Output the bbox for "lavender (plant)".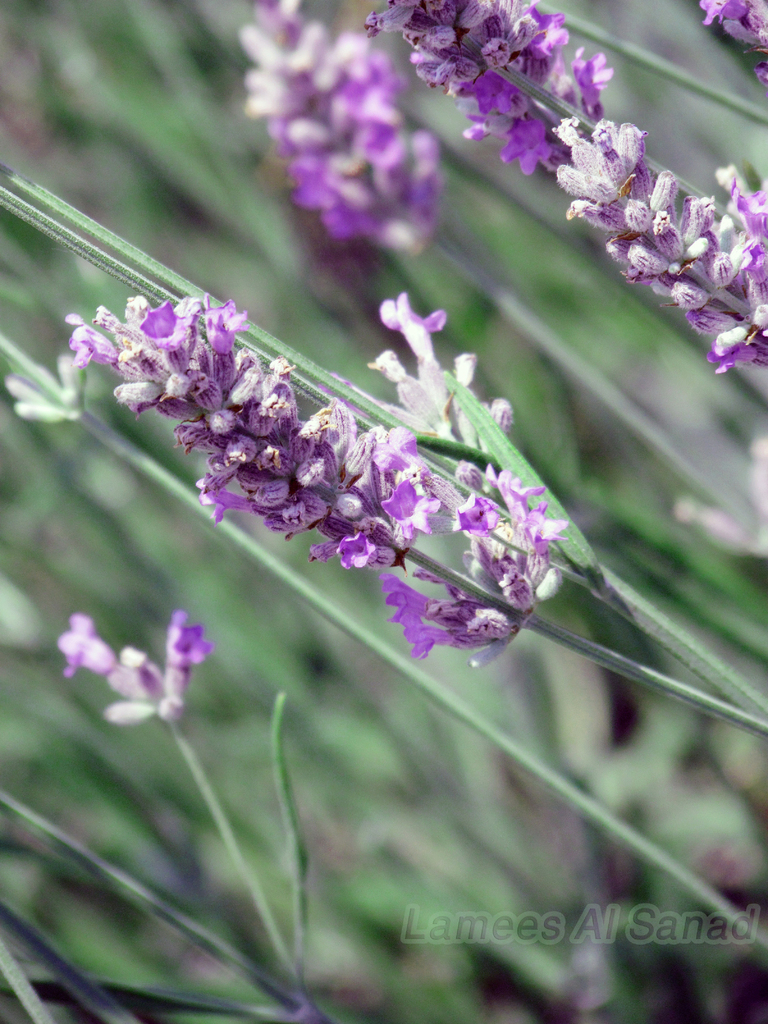
231,0,767,552.
